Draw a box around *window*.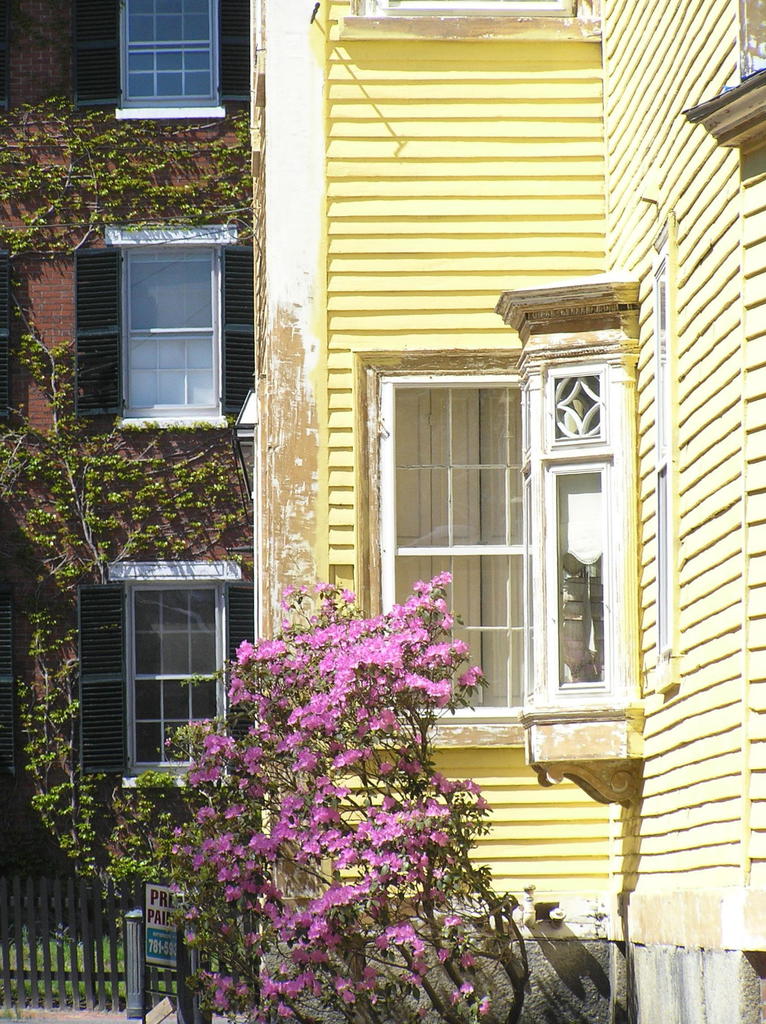
737, 0, 765, 74.
